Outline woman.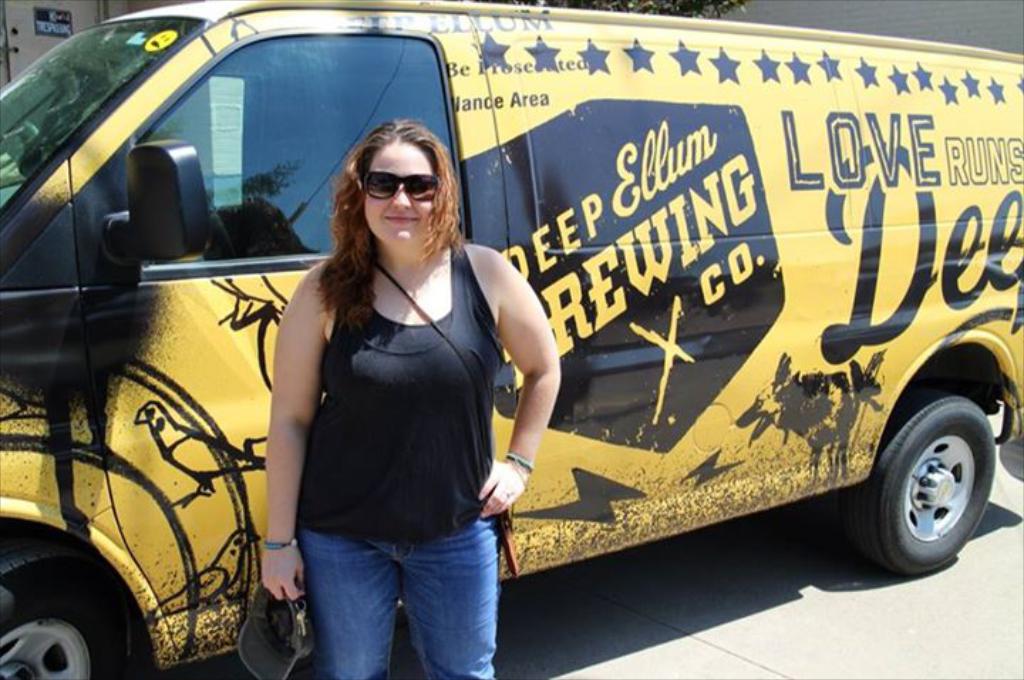
Outline: box(257, 119, 558, 679).
